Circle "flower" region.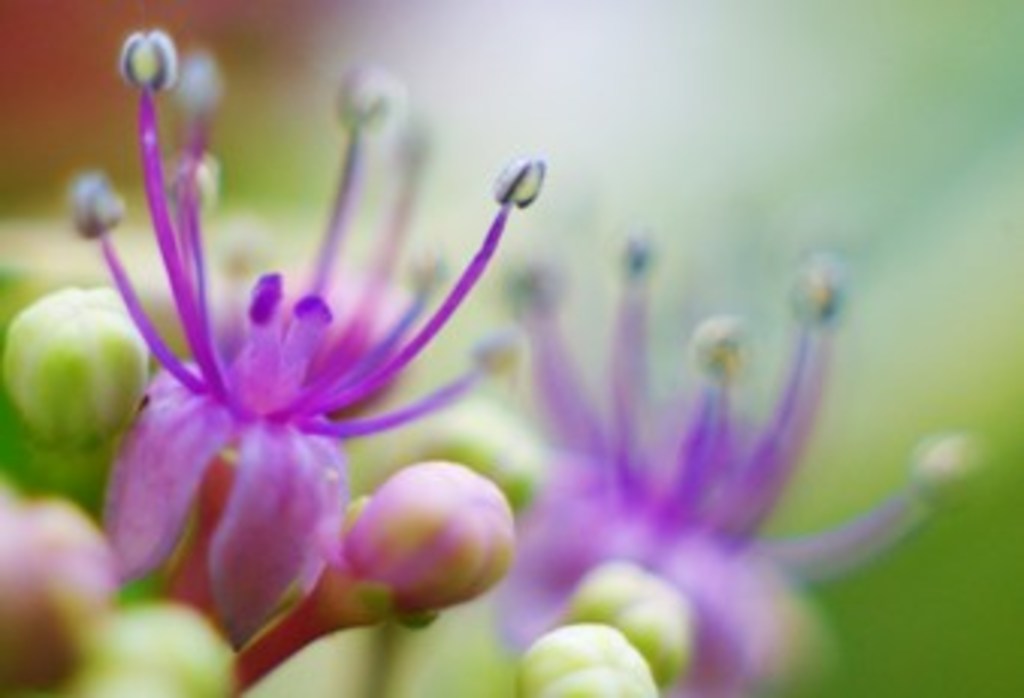
Region: region(36, 33, 574, 683).
